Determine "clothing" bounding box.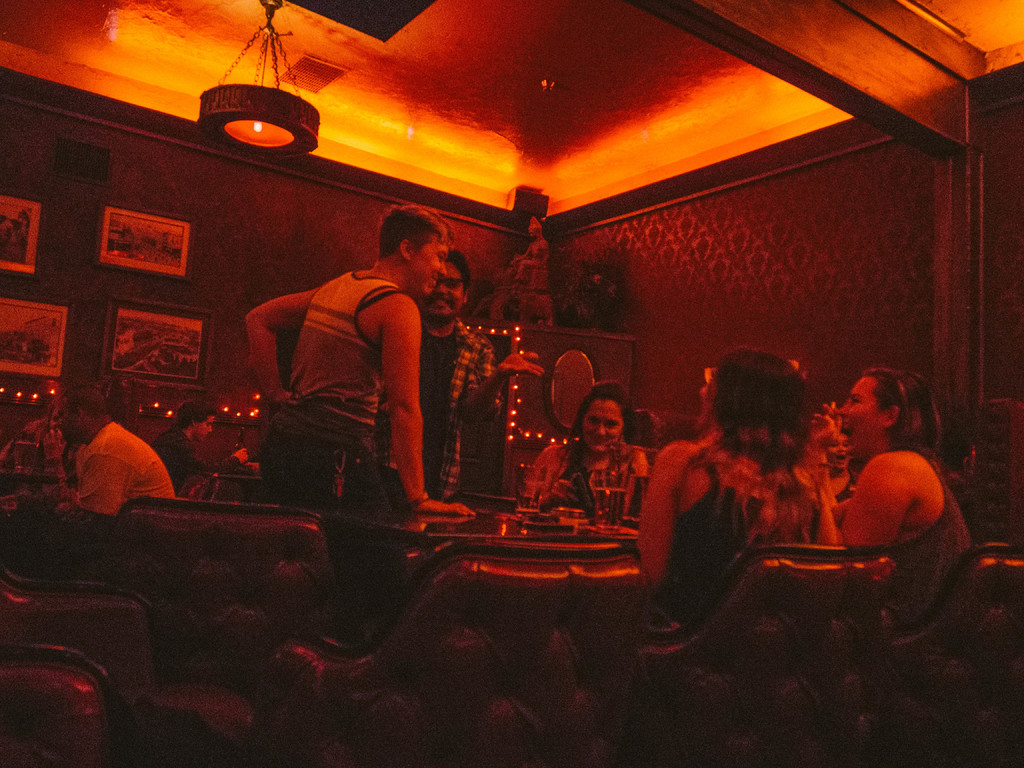
Determined: 74/422/179/523.
